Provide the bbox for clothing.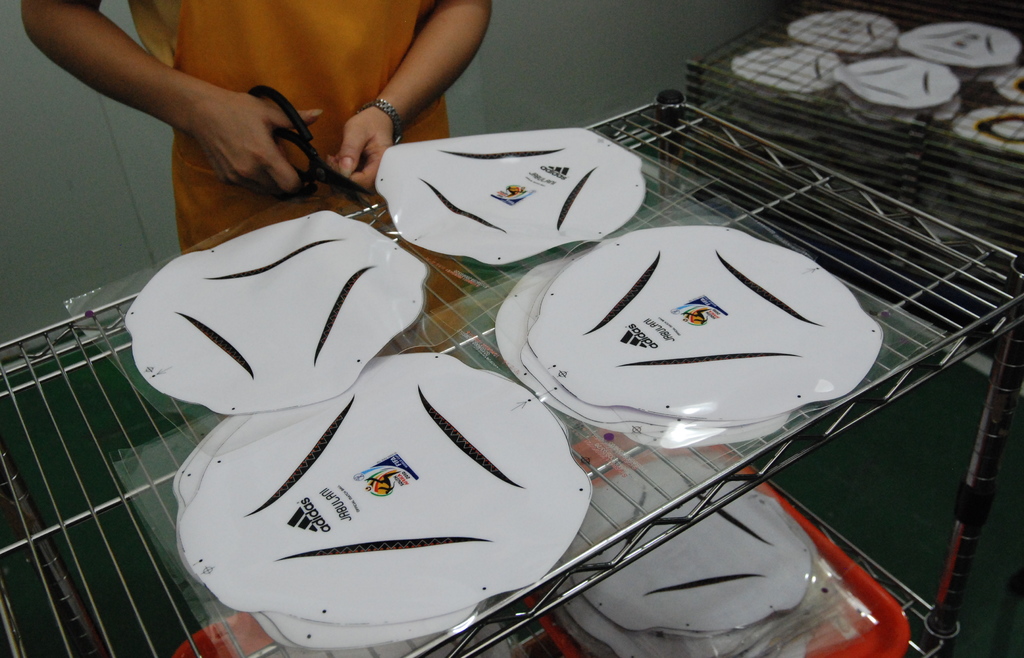
<bbox>125, 0, 454, 323</bbox>.
